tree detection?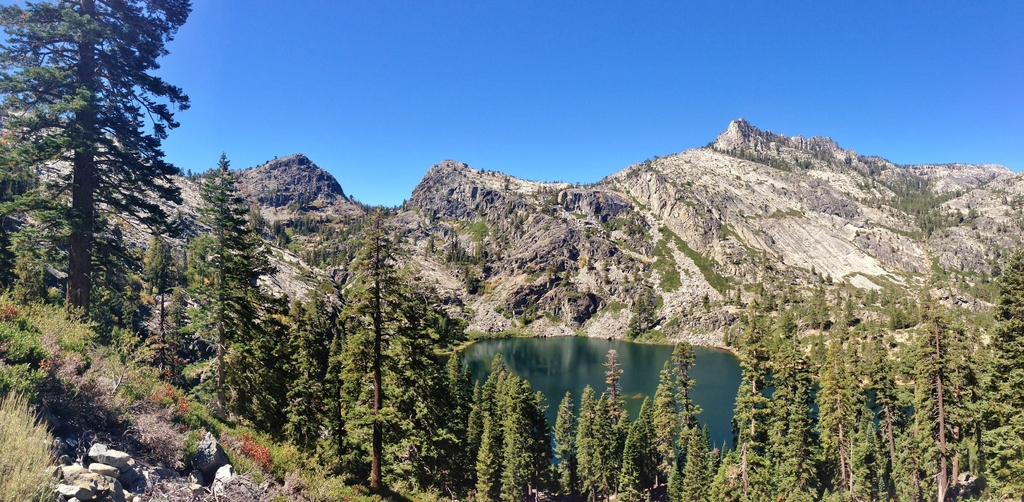
locate(582, 380, 627, 494)
